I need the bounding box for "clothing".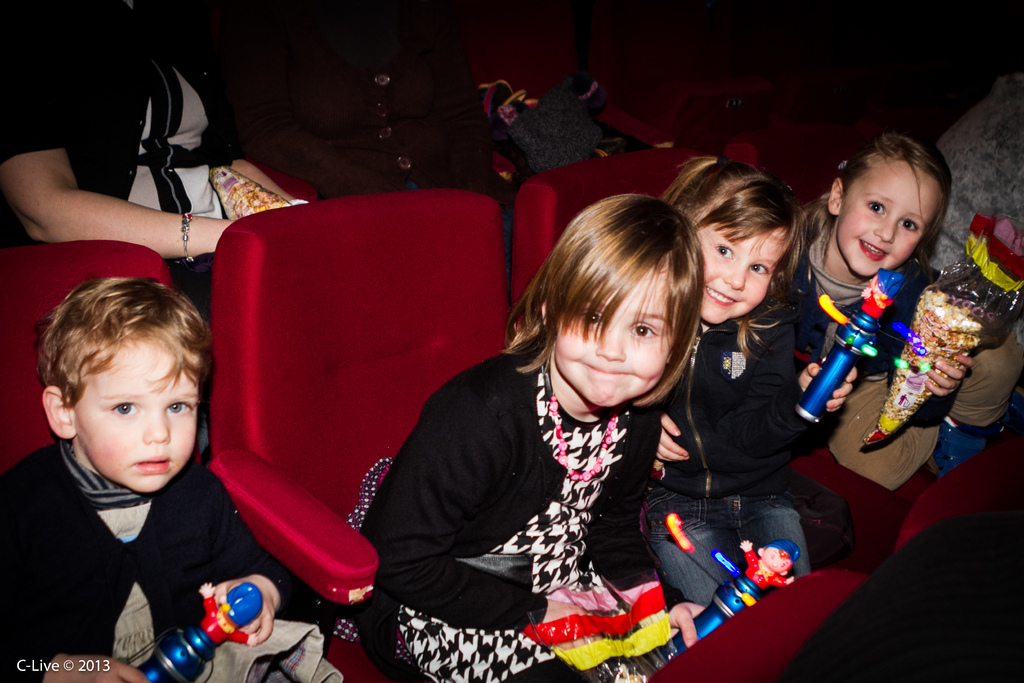
Here it is: [0,448,353,682].
